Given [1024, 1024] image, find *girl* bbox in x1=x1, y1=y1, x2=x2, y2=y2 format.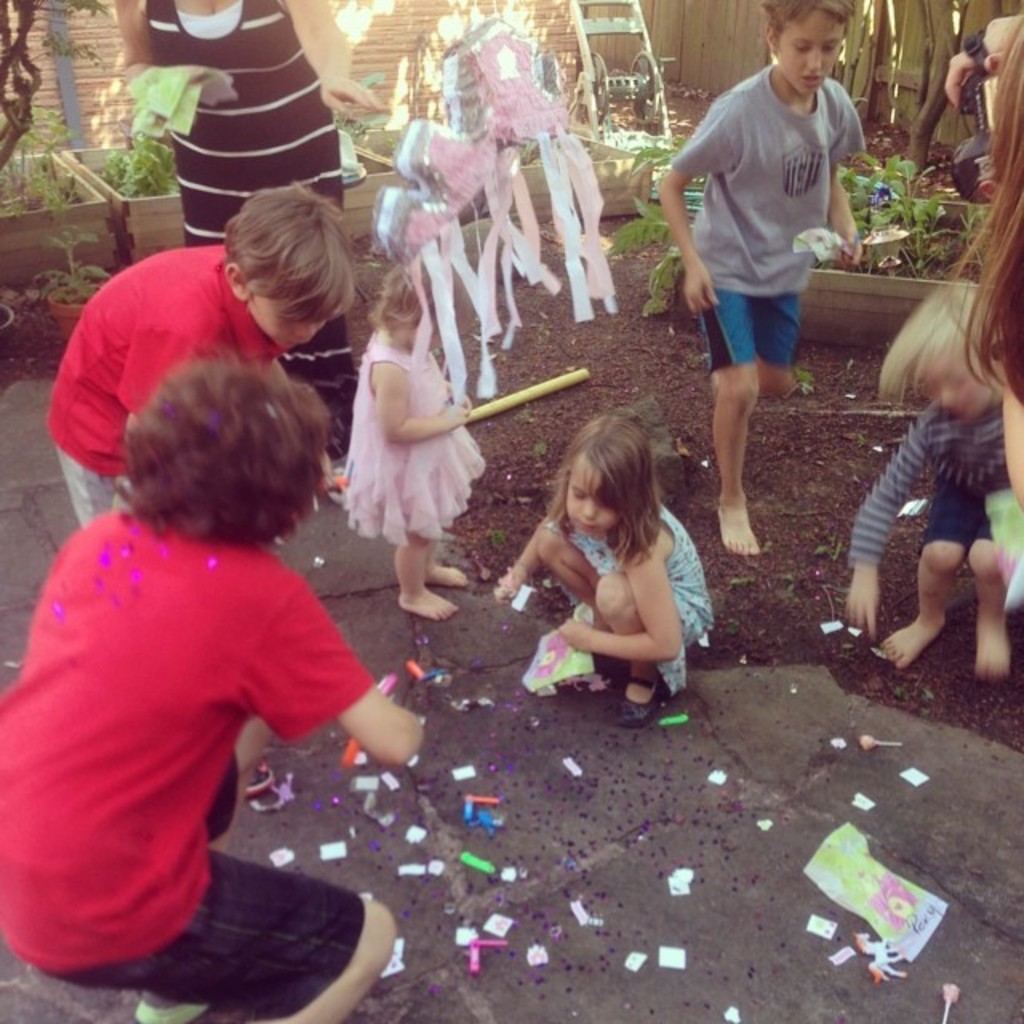
x1=336, y1=258, x2=493, y2=630.
